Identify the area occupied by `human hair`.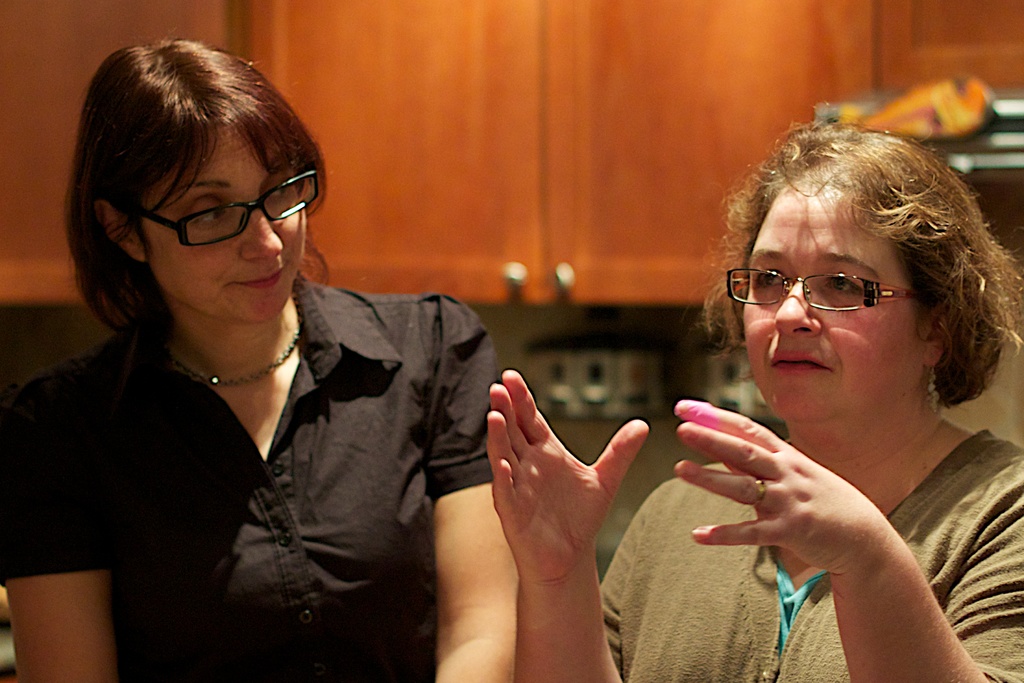
Area: 695 115 1023 408.
